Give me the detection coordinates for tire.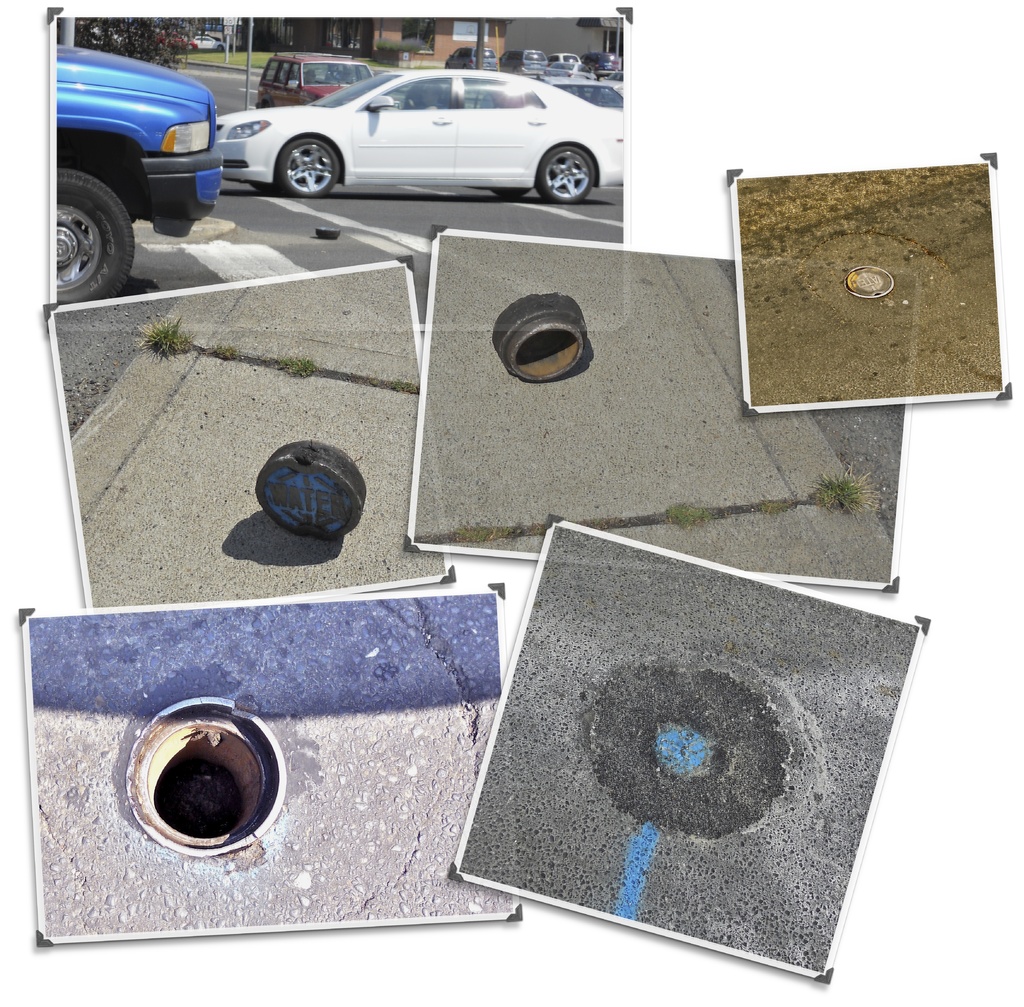
{"x1": 280, "y1": 138, "x2": 340, "y2": 197}.
